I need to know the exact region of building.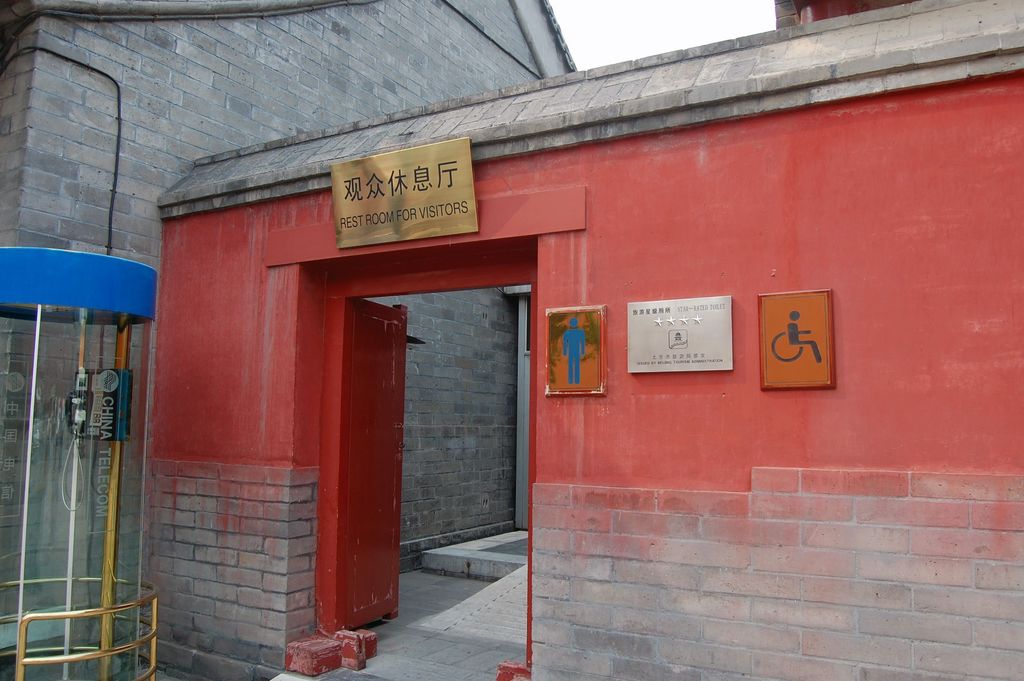
Region: rect(0, 0, 582, 650).
